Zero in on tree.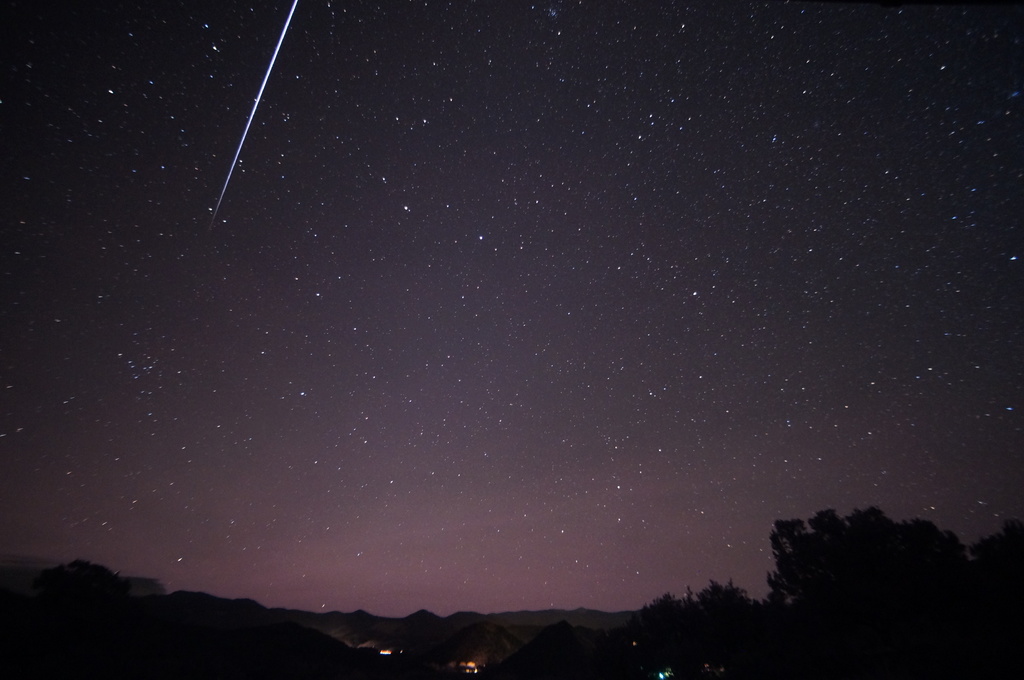
Zeroed in: region(747, 500, 971, 628).
